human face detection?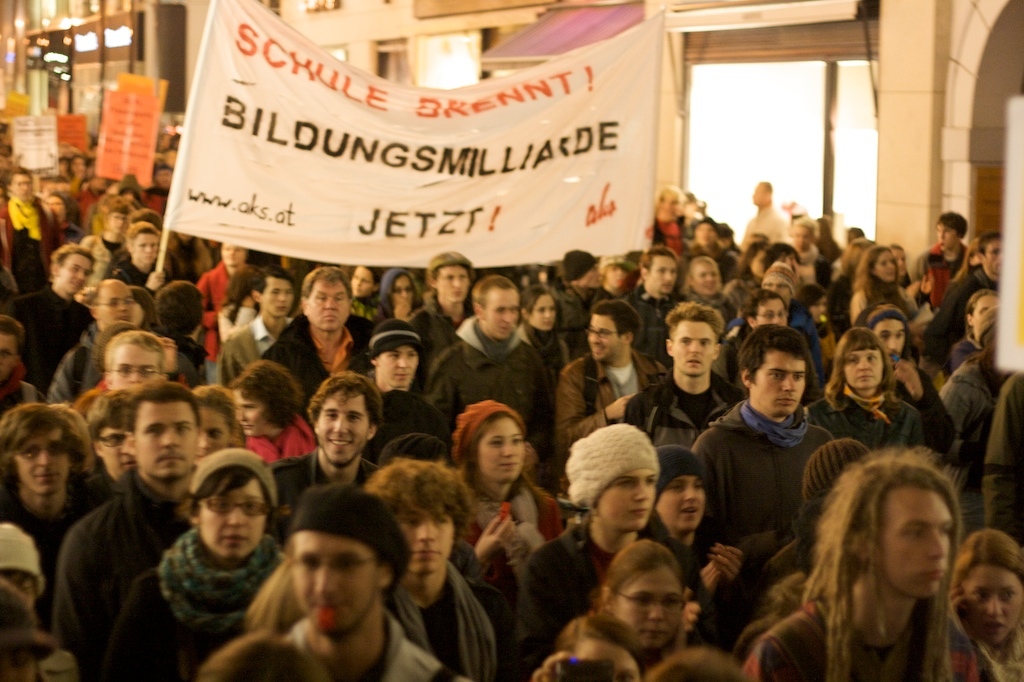
l=691, t=260, r=715, b=294
